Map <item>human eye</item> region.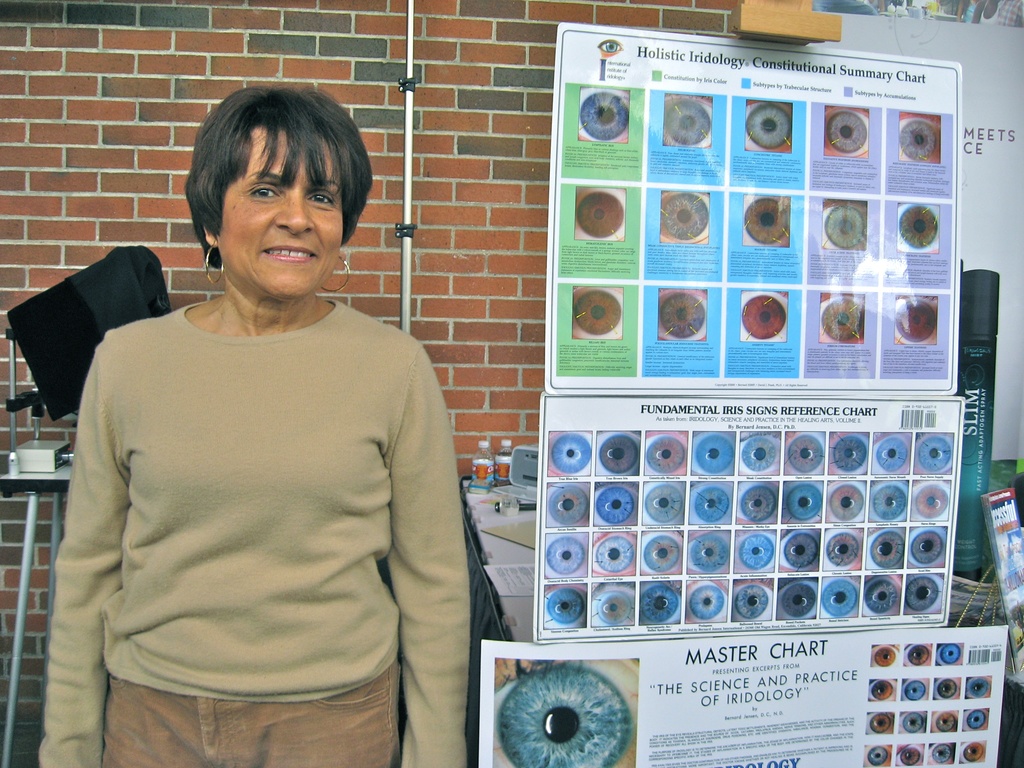
Mapped to {"left": 244, "top": 180, "right": 280, "bottom": 204}.
